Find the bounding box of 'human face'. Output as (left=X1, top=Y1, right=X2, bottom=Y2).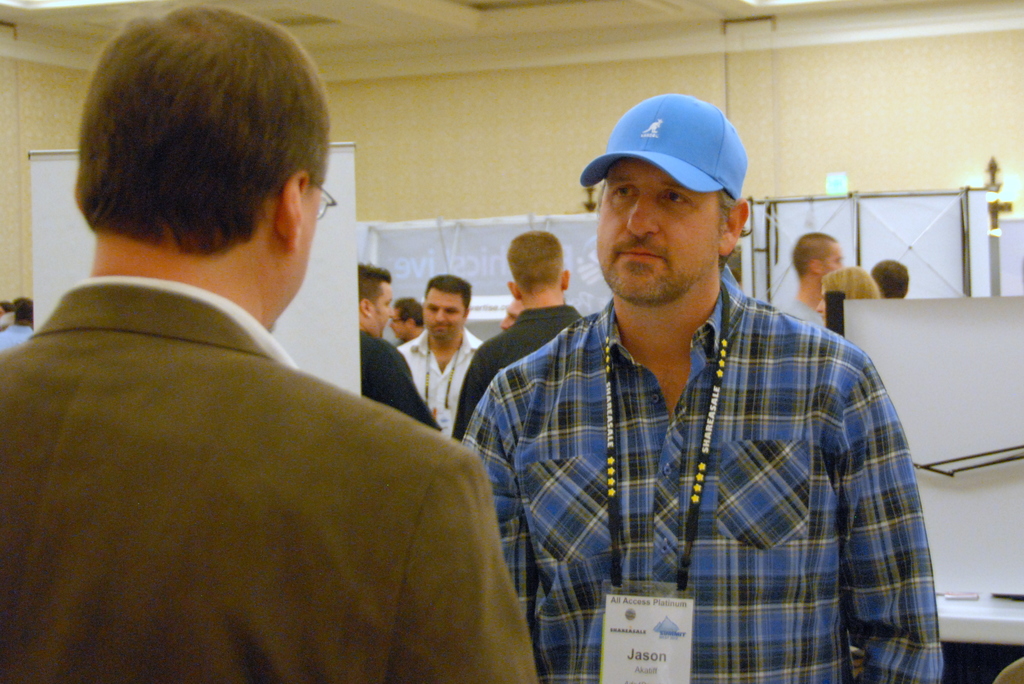
(left=814, top=241, right=842, bottom=266).
